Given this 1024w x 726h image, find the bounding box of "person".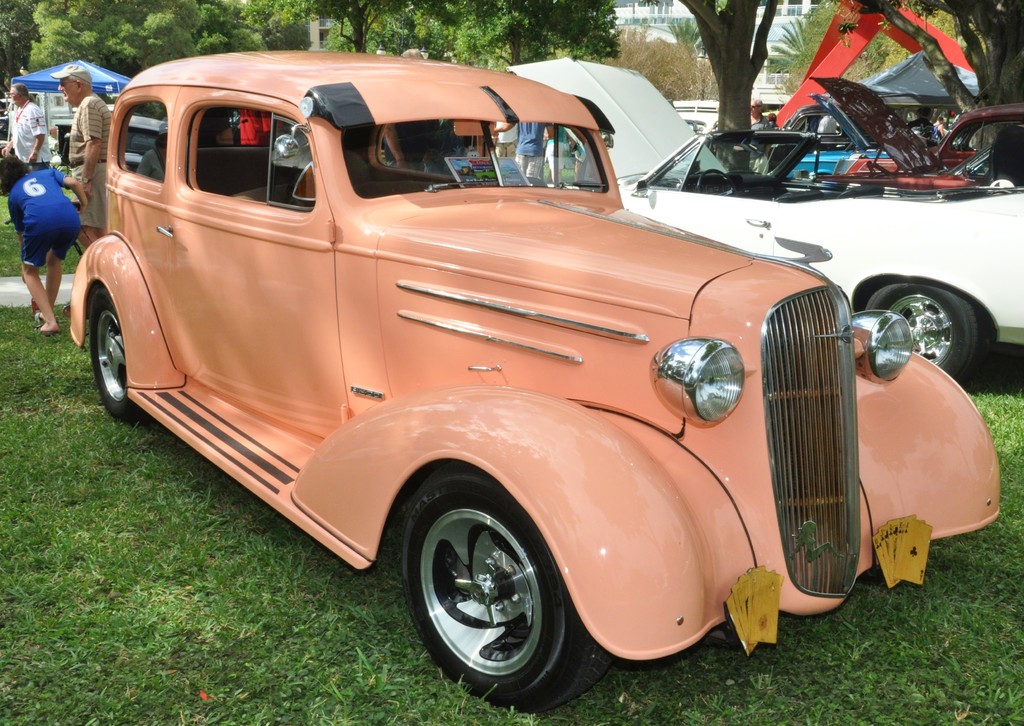
BBox(9, 134, 75, 295).
